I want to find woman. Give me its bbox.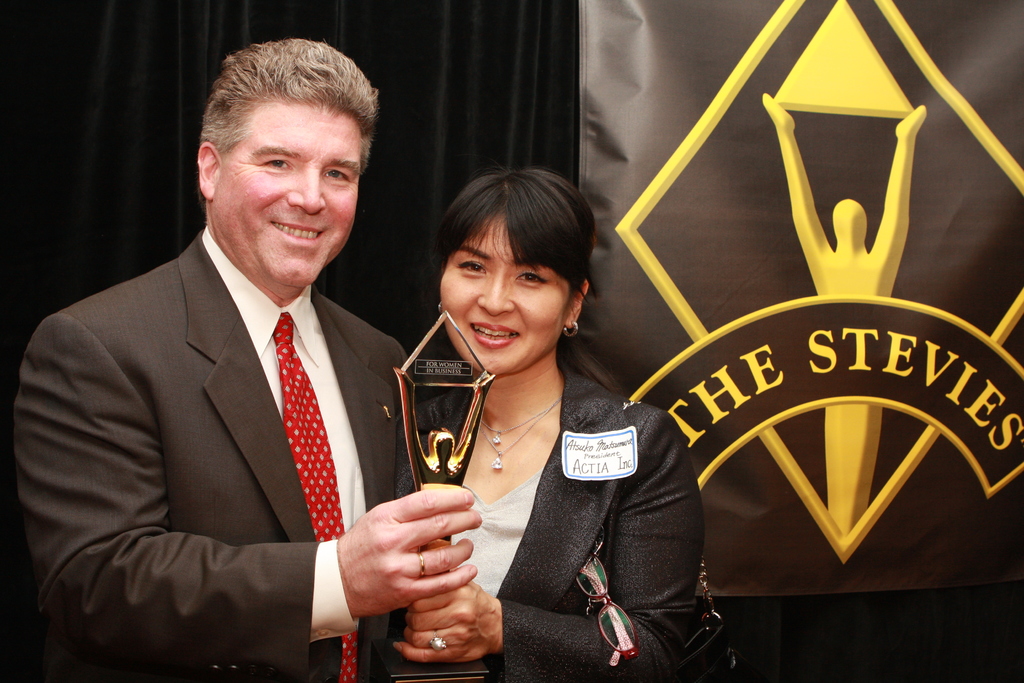
left=392, top=163, right=707, bottom=665.
